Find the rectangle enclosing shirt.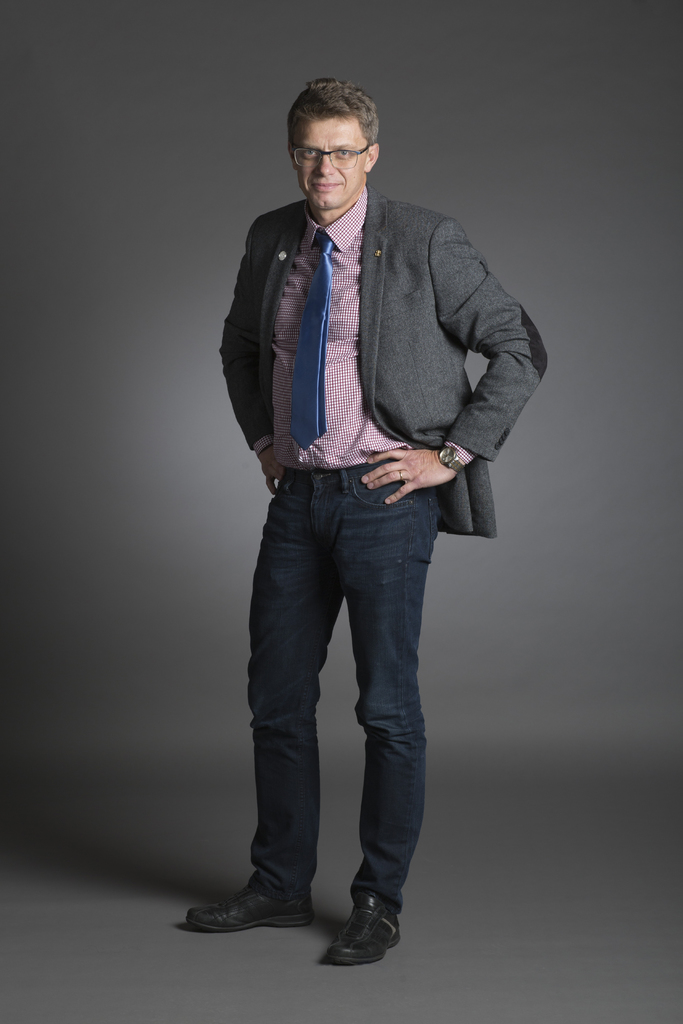
[254, 193, 470, 471].
